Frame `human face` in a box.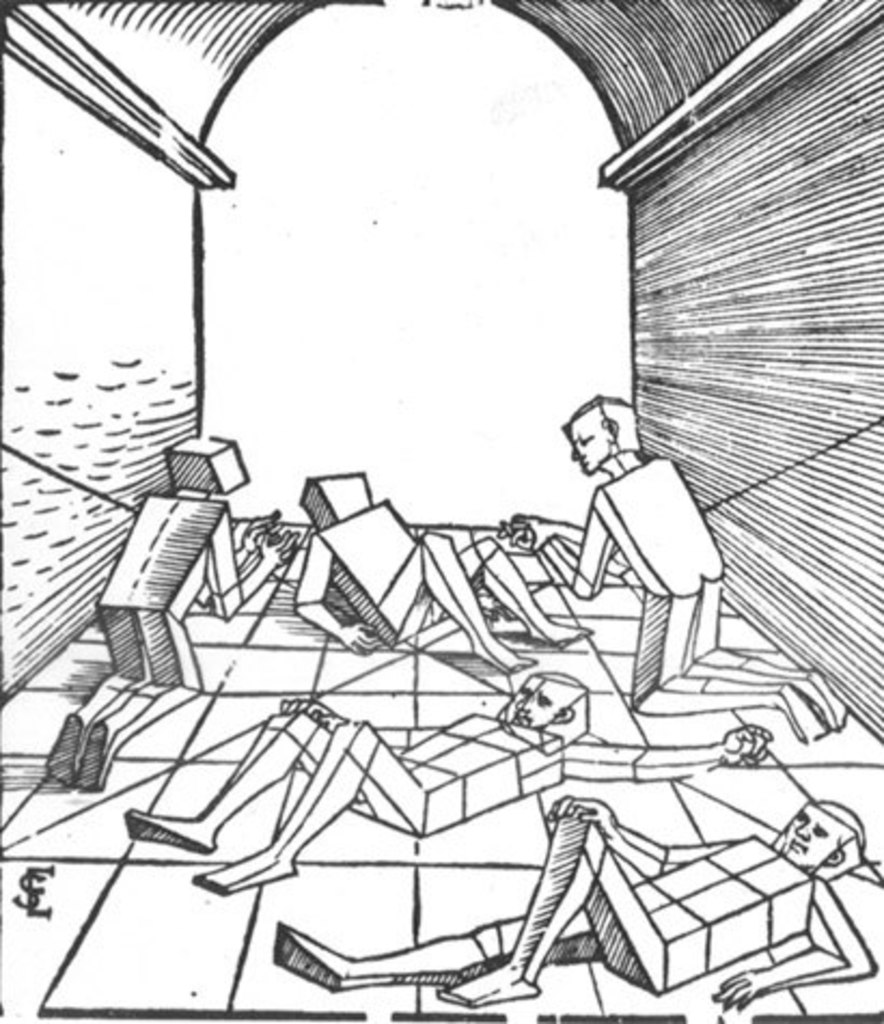
[x1=574, y1=388, x2=640, y2=472].
